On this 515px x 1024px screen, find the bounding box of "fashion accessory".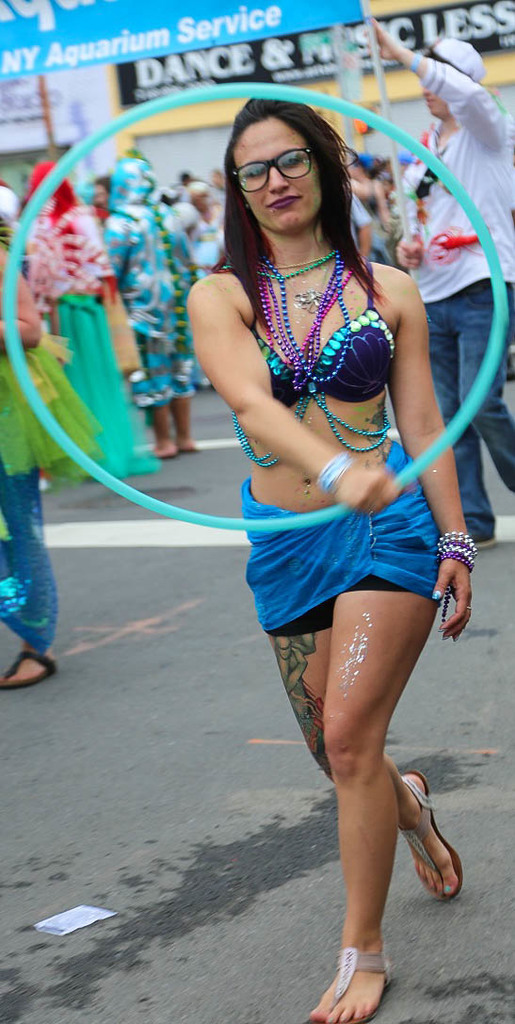
Bounding box: bbox(396, 767, 463, 896).
